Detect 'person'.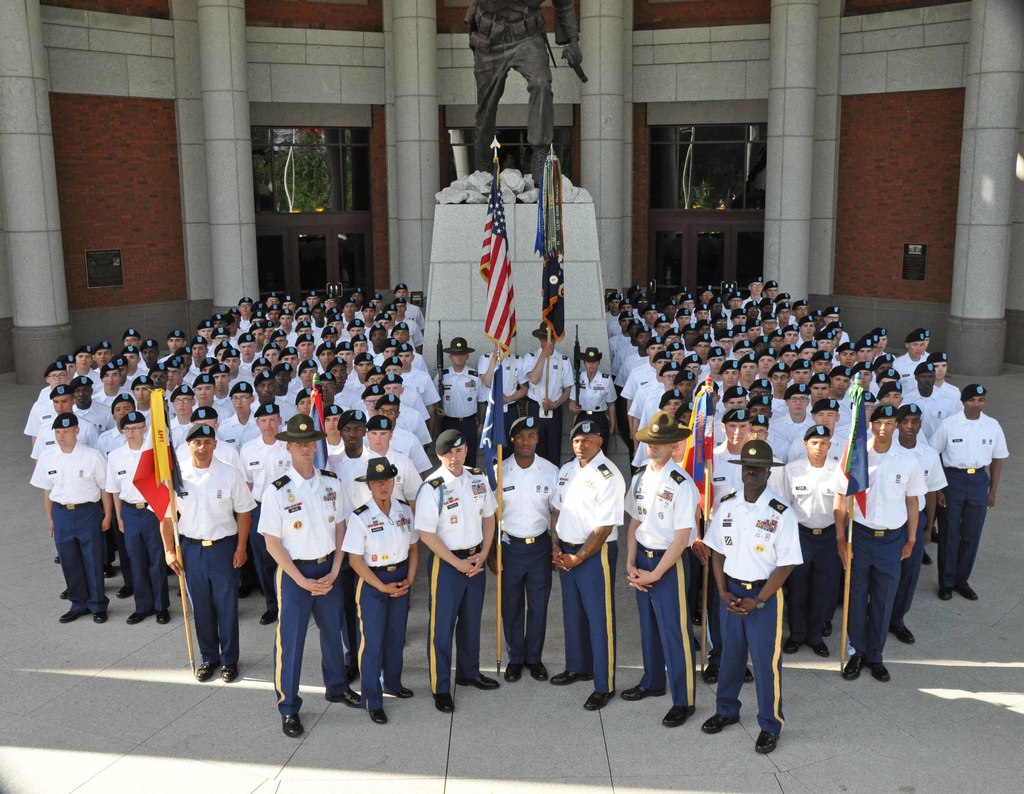
Detected at {"x1": 369, "y1": 363, "x2": 429, "y2": 419}.
